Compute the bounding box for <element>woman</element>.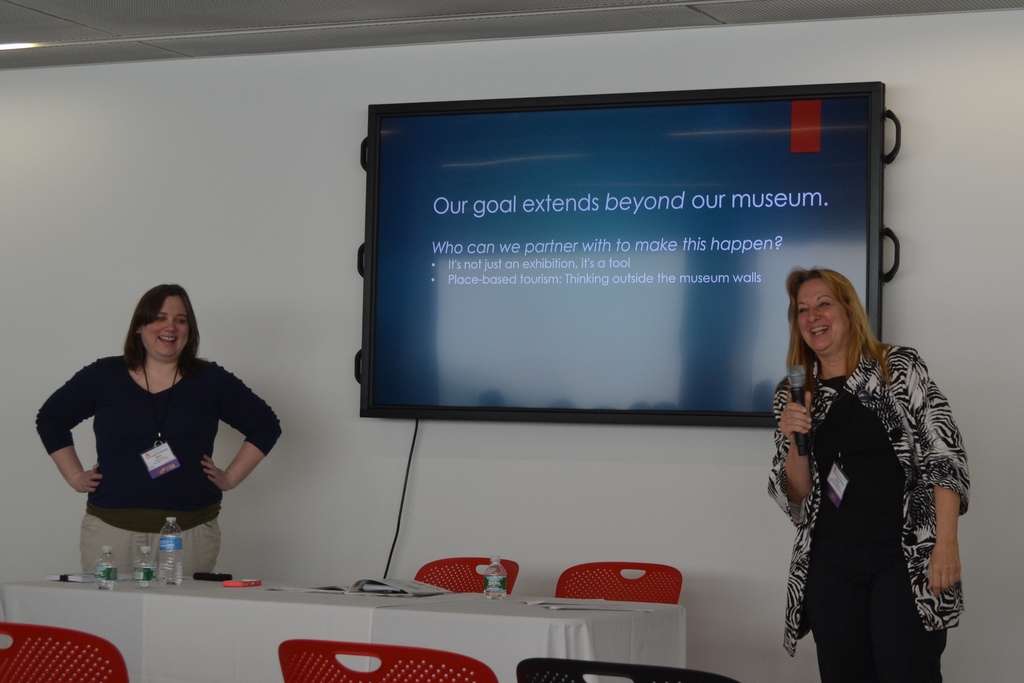
x1=762 y1=248 x2=963 y2=664.
